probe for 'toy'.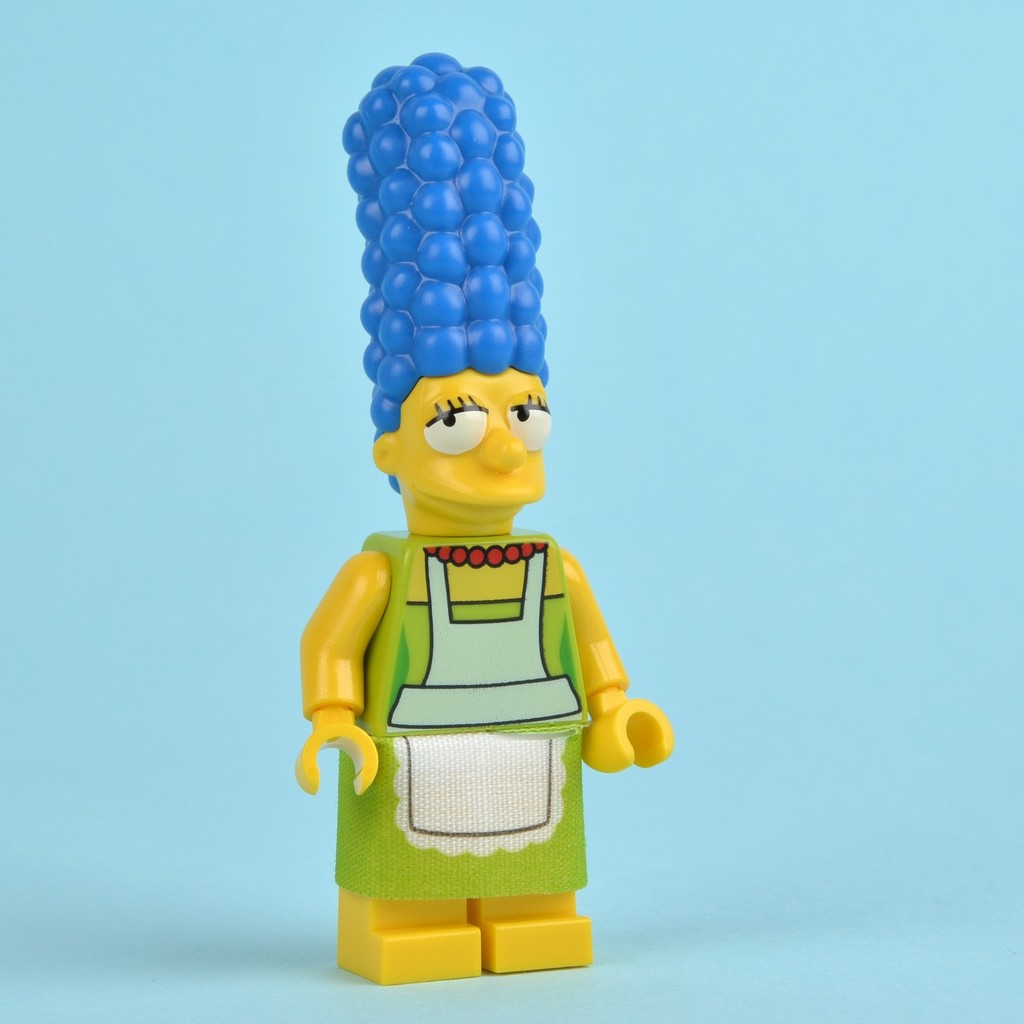
Probe result: l=289, t=238, r=657, b=990.
